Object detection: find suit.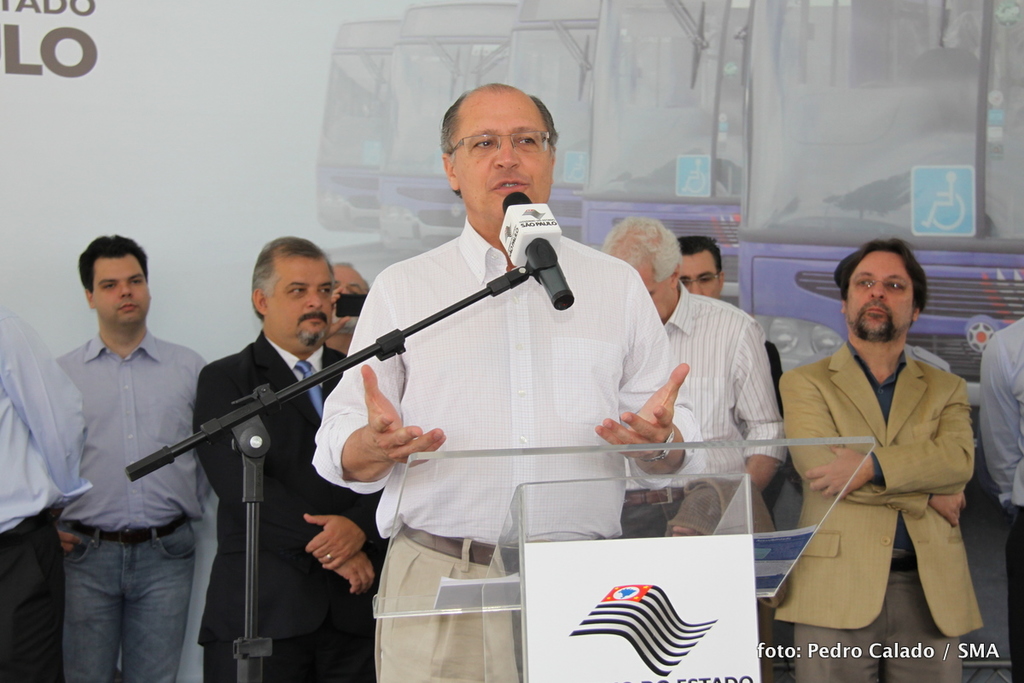
765/283/998/659.
